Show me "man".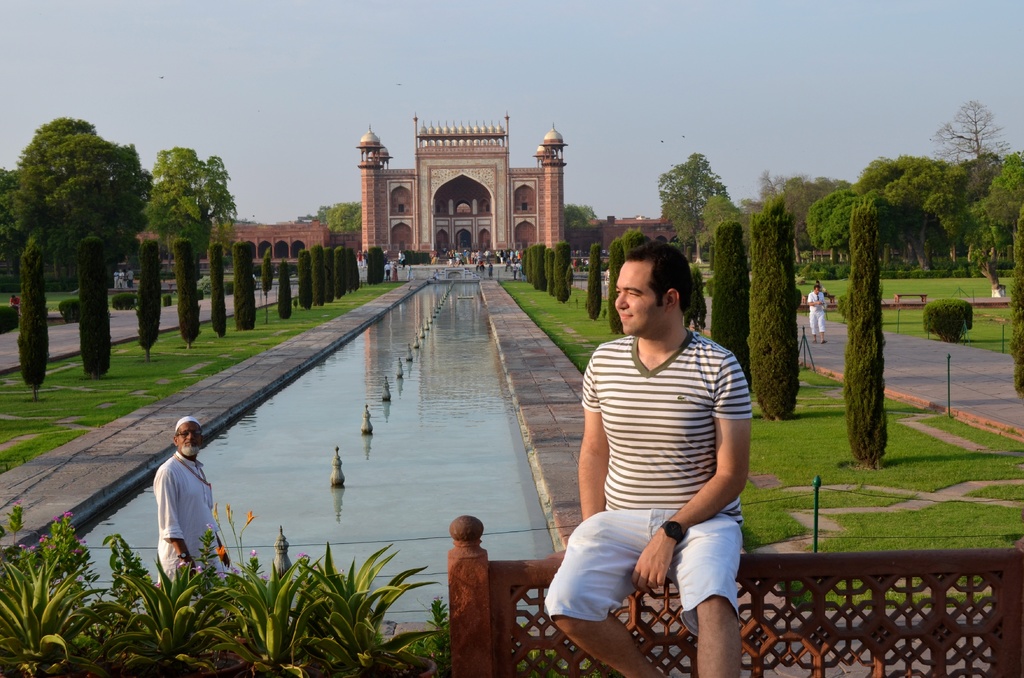
"man" is here: <box>150,412,229,599</box>.
